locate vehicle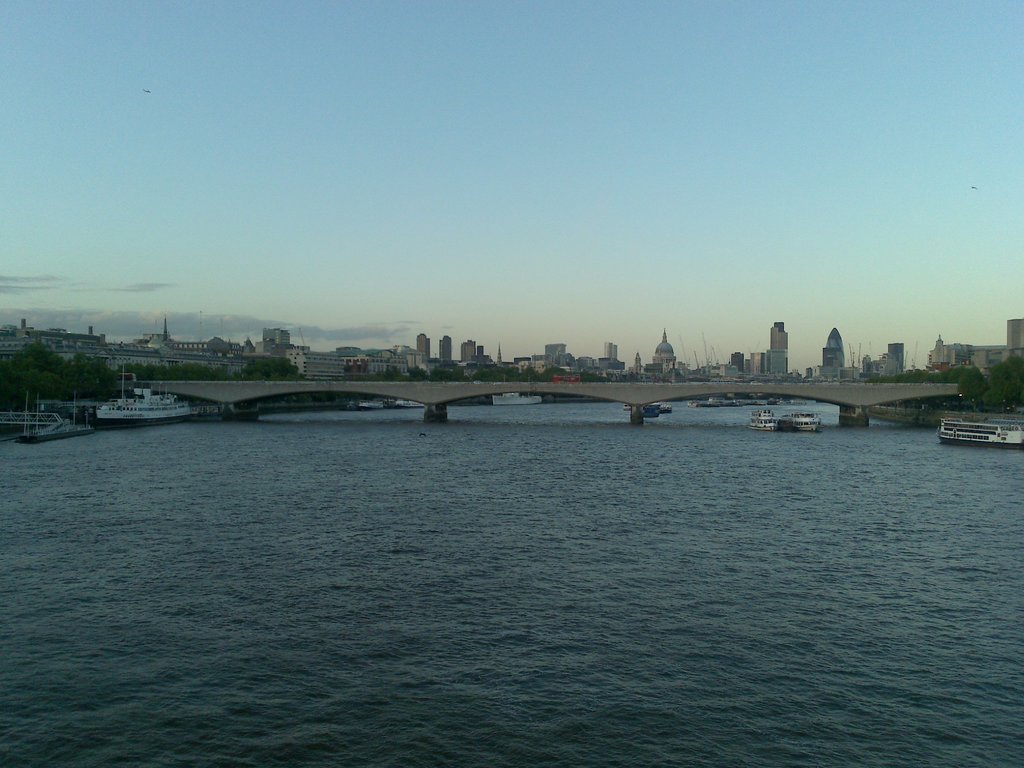
x1=938 y1=420 x2=1023 y2=445
